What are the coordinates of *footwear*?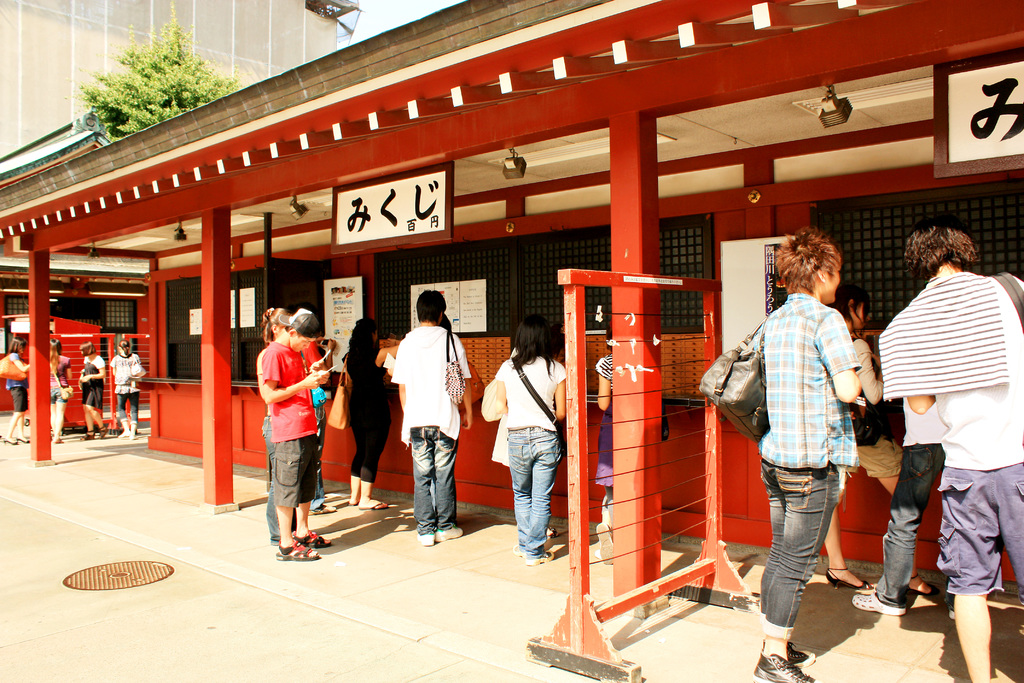
left=360, top=498, right=387, bottom=509.
